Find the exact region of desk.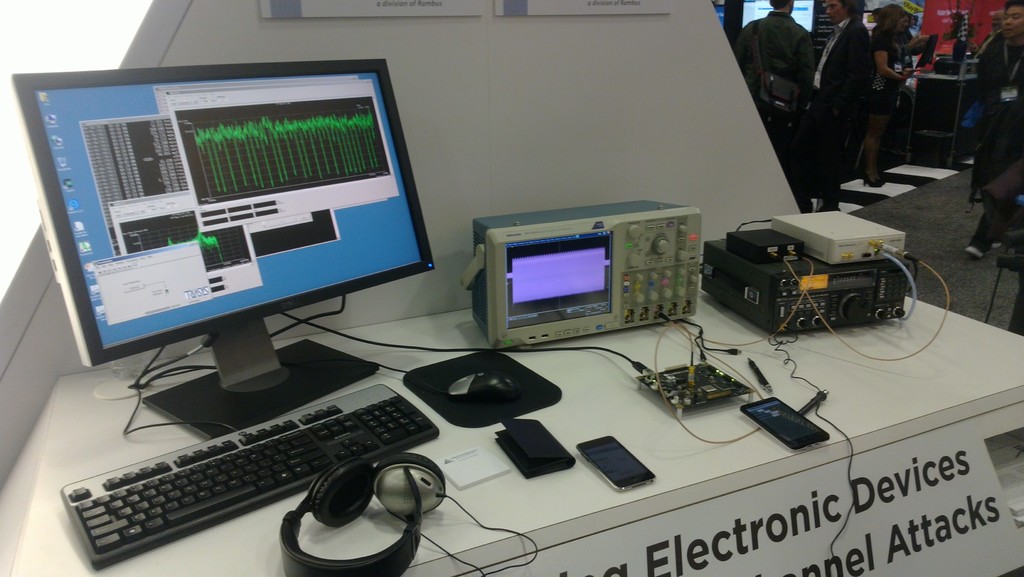
Exact region: 0:278:1023:576.
